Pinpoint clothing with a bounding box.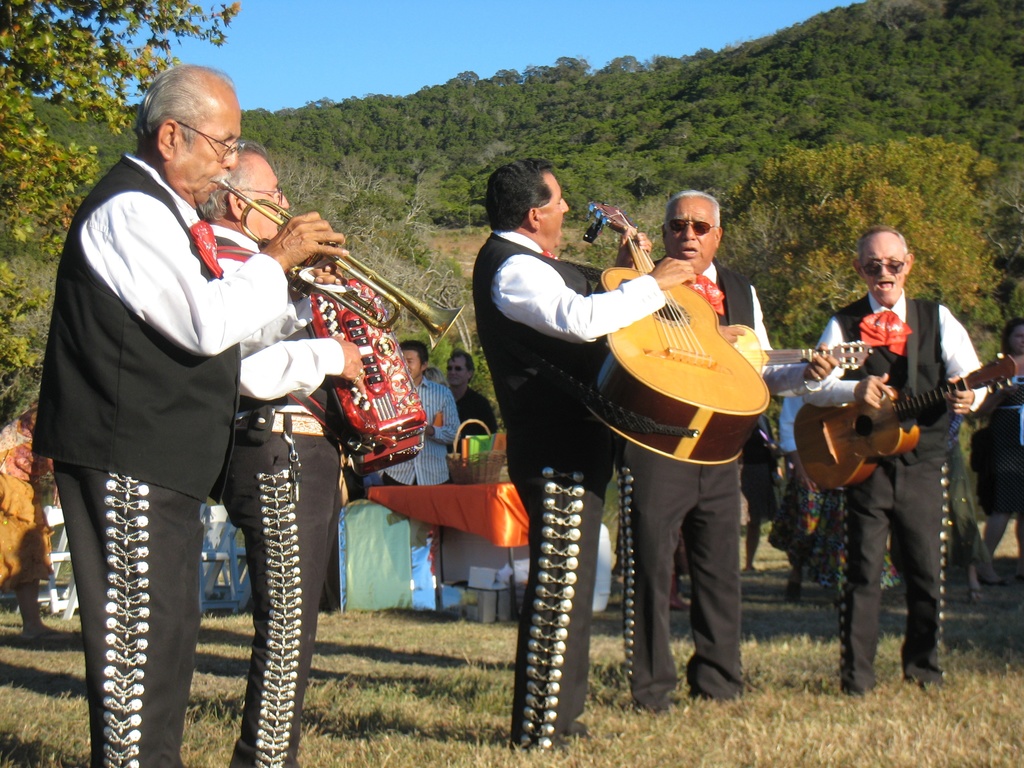
<bbox>740, 407, 781, 527</bbox>.
